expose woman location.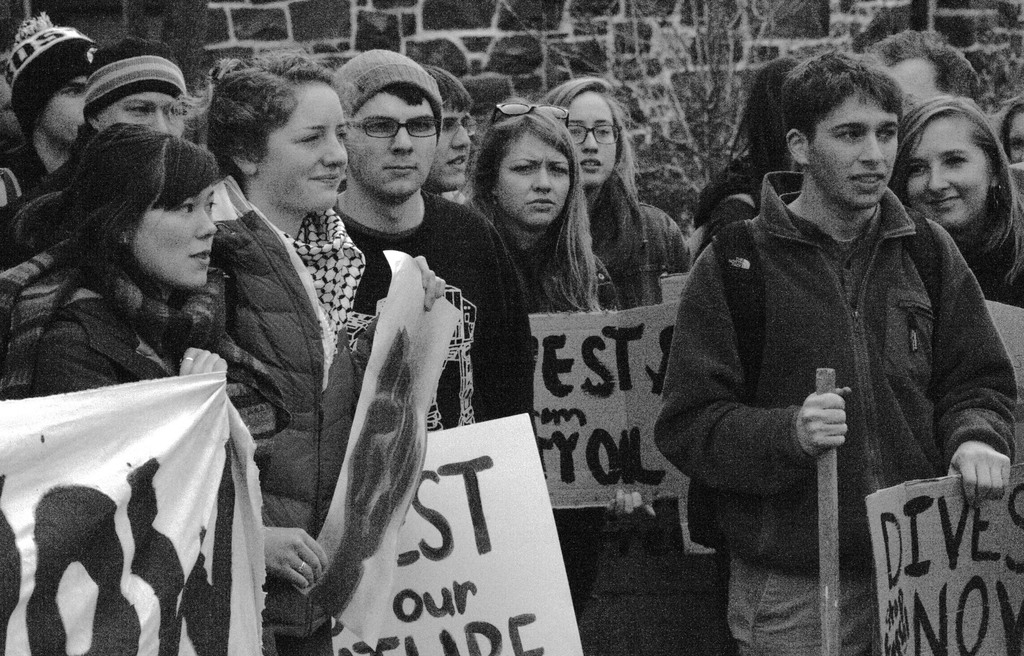
Exposed at select_region(989, 94, 1023, 213).
